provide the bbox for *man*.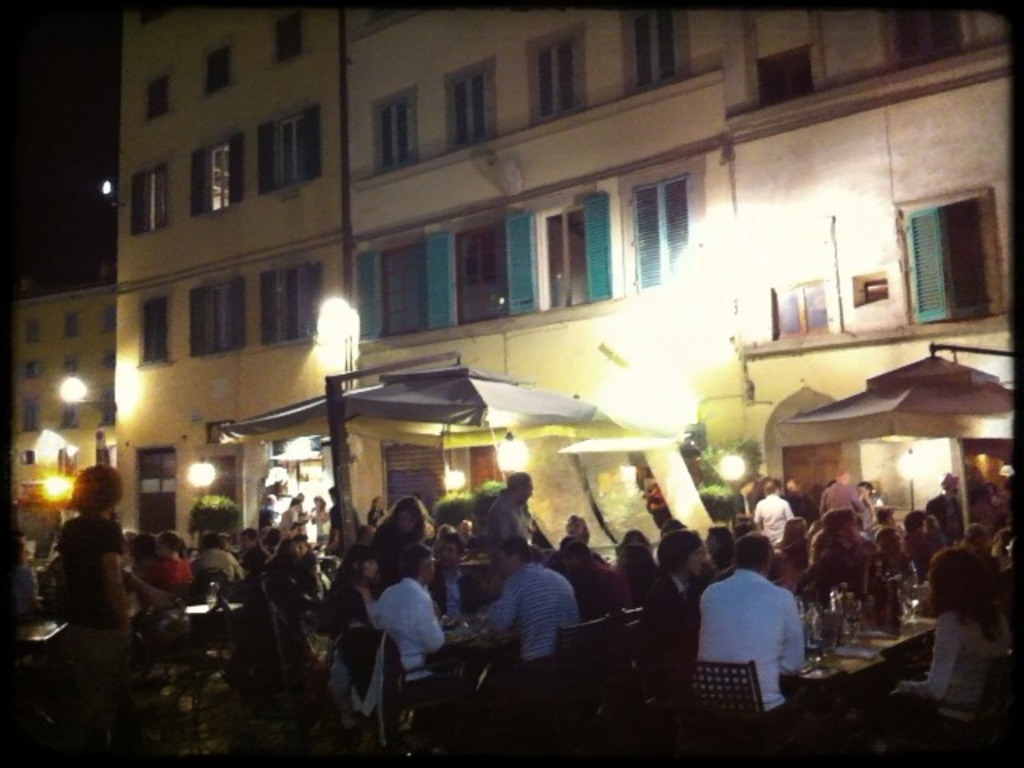
box(429, 528, 482, 616).
